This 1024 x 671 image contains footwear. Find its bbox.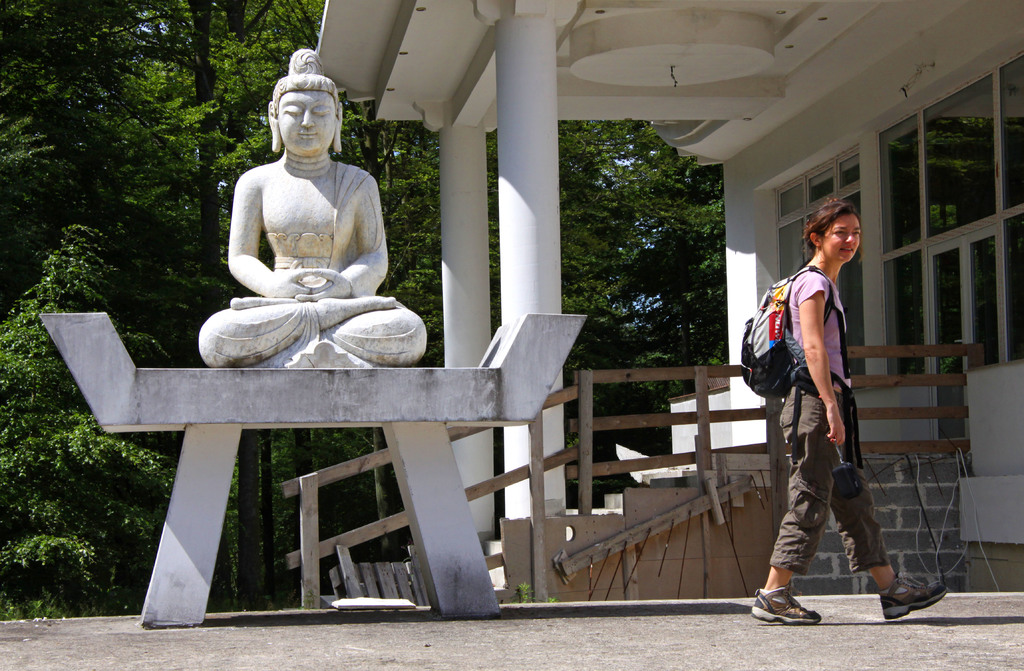
box(748, 586, 823, 624).
